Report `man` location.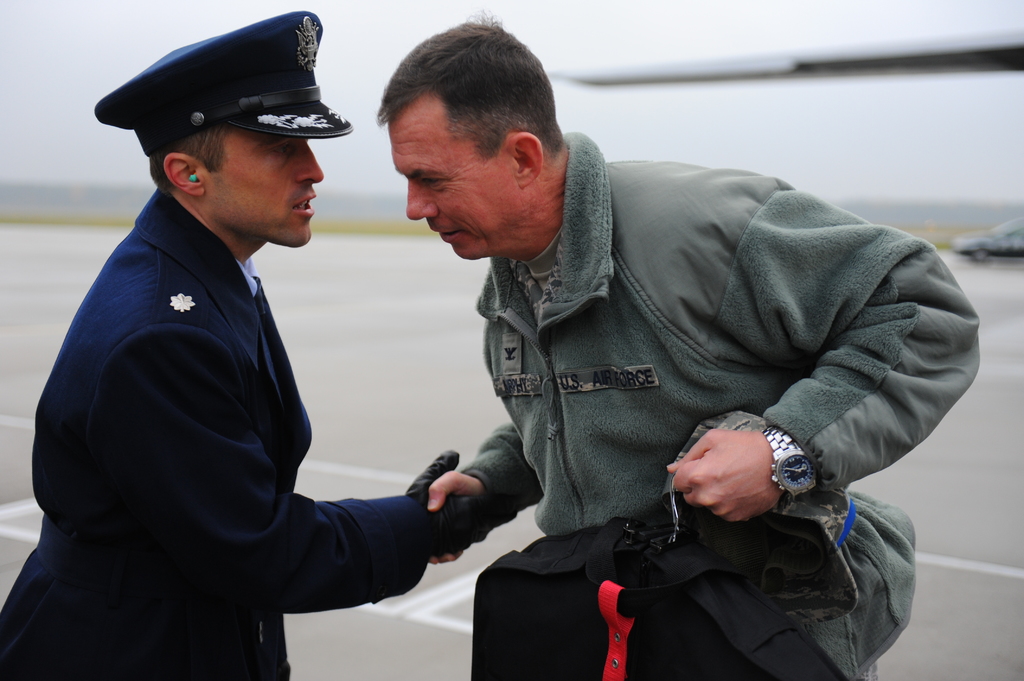
Report: x1=33, y1=3, x2=470, y2=680.
